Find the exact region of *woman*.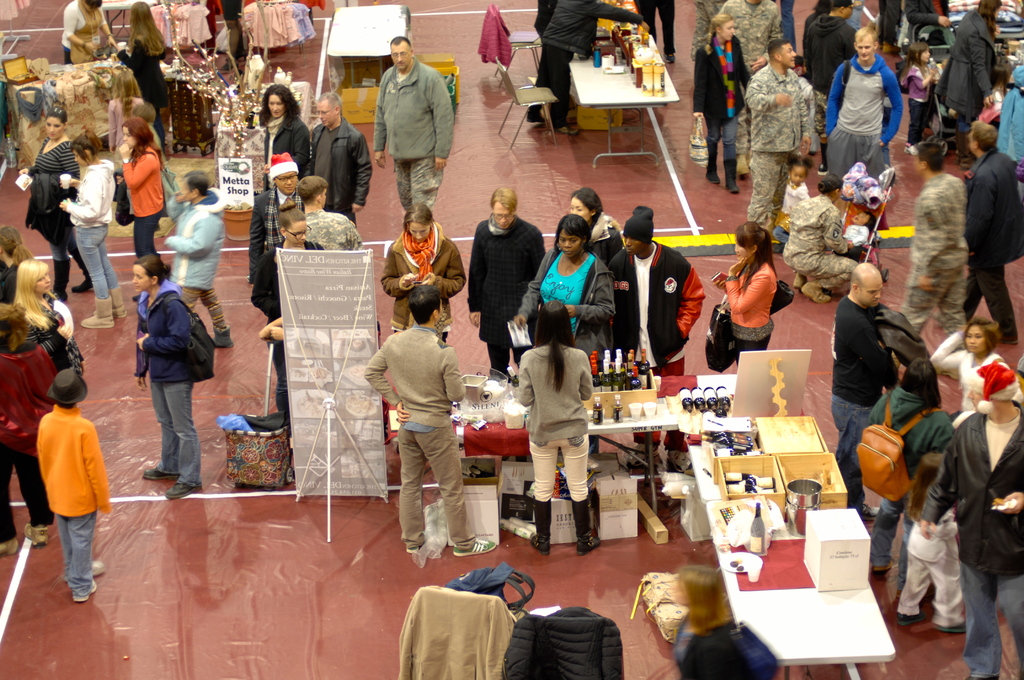
Exact region: bbox(929, 0, 1000, 161).
